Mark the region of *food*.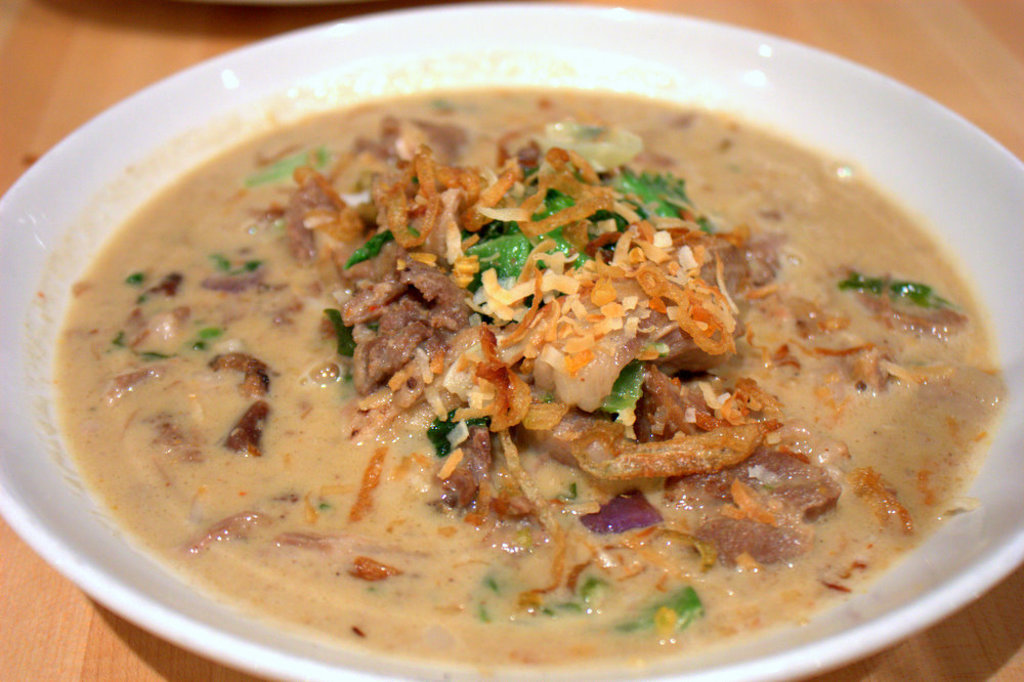
Region: crop(85, 14, 978, 668).
